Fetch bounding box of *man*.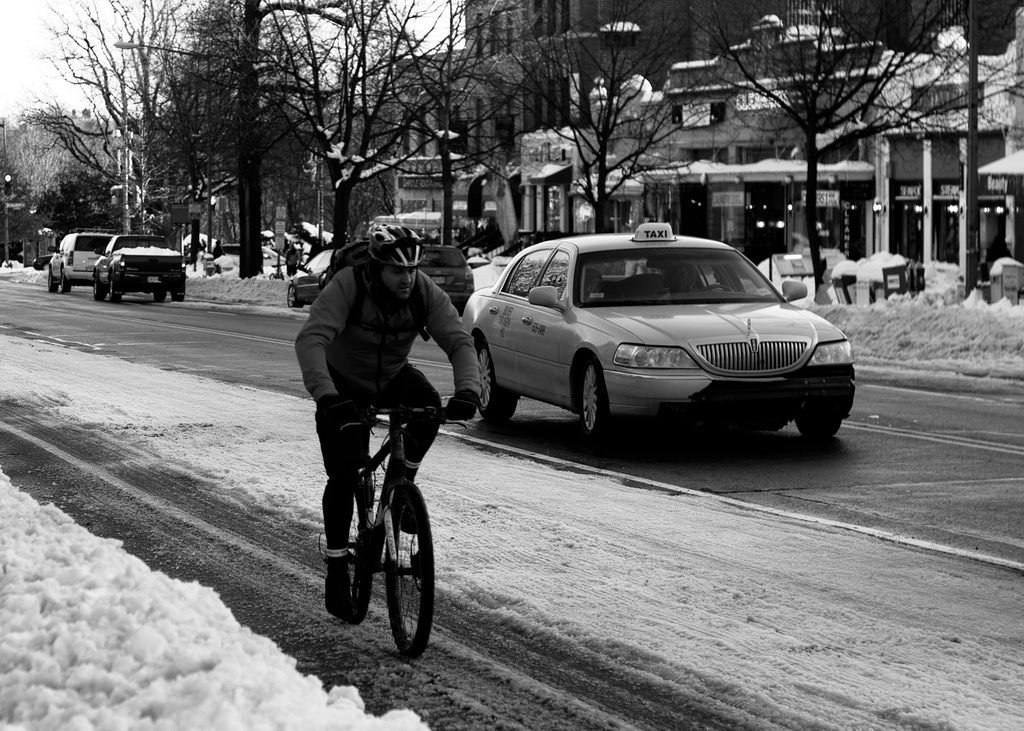
Bbox: <region>294, 242, 460, 636</region>.
